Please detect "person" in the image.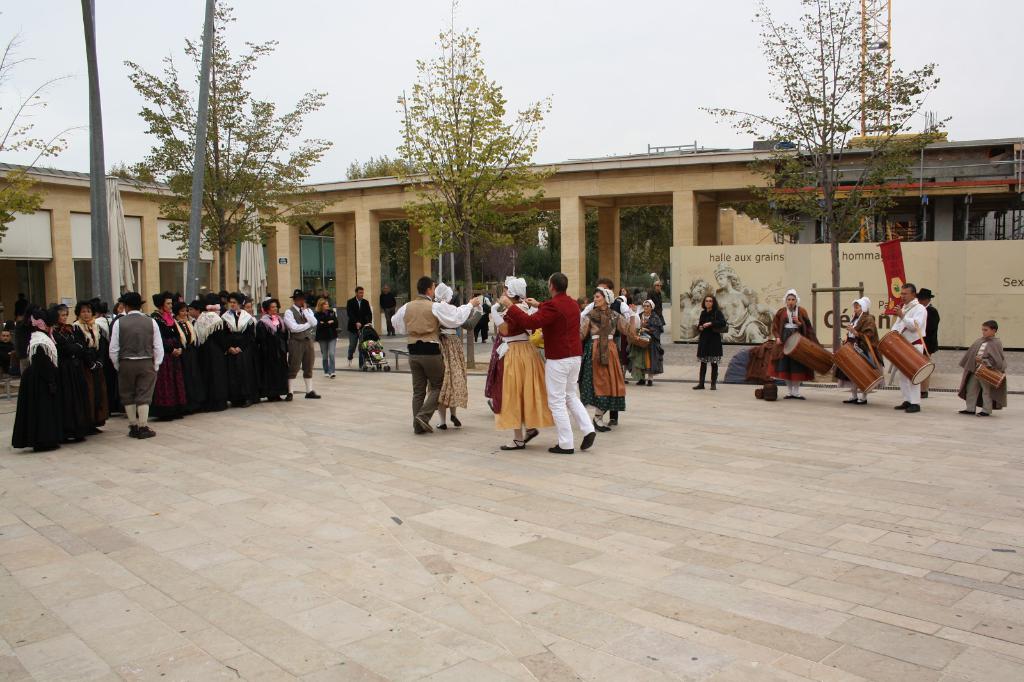
691 295 729 391.
